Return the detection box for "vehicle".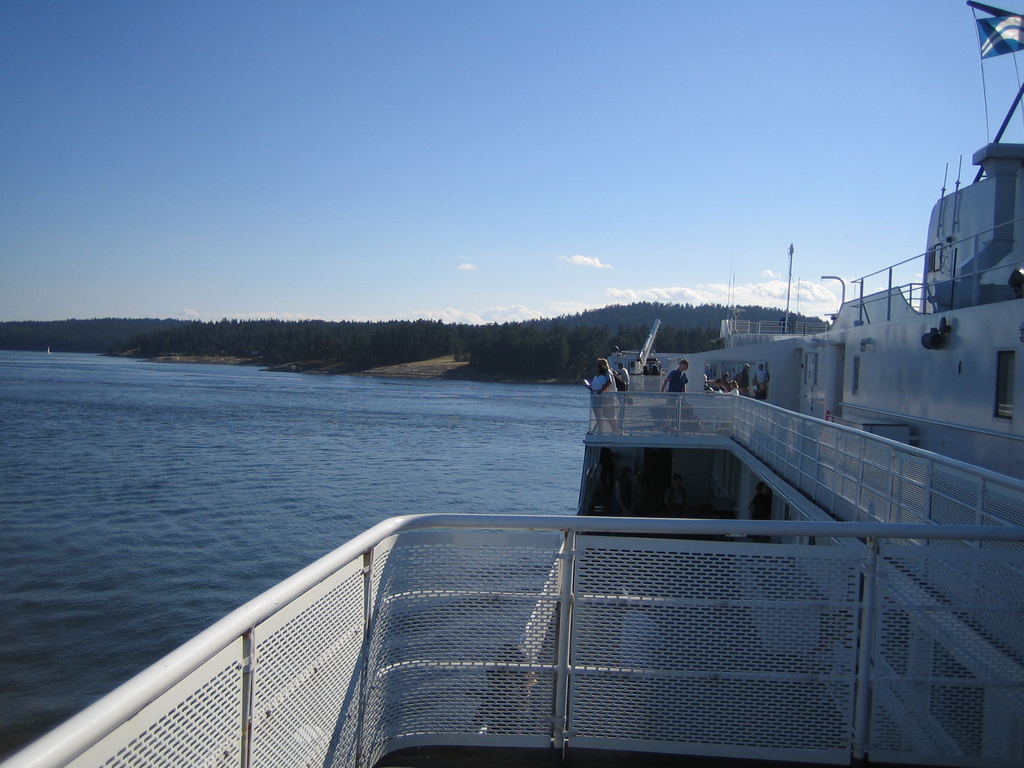
1:1:1023:767.
